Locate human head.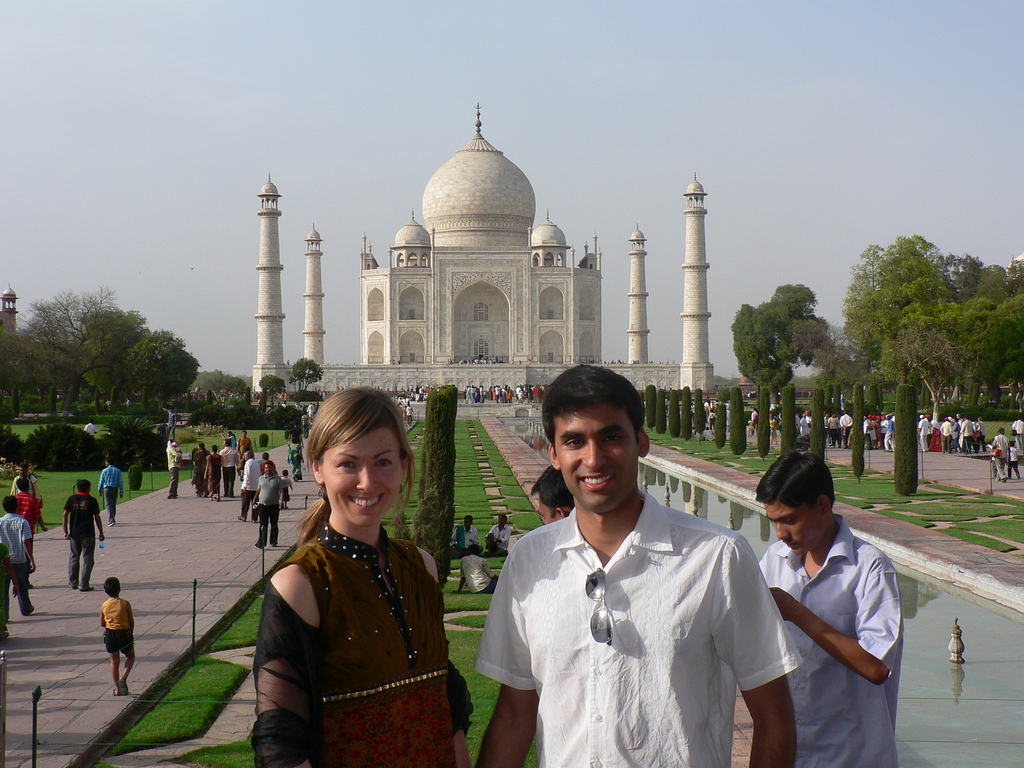
Bounding box: pyautogui.locateOnScreen(77, 479, 93, 492).
